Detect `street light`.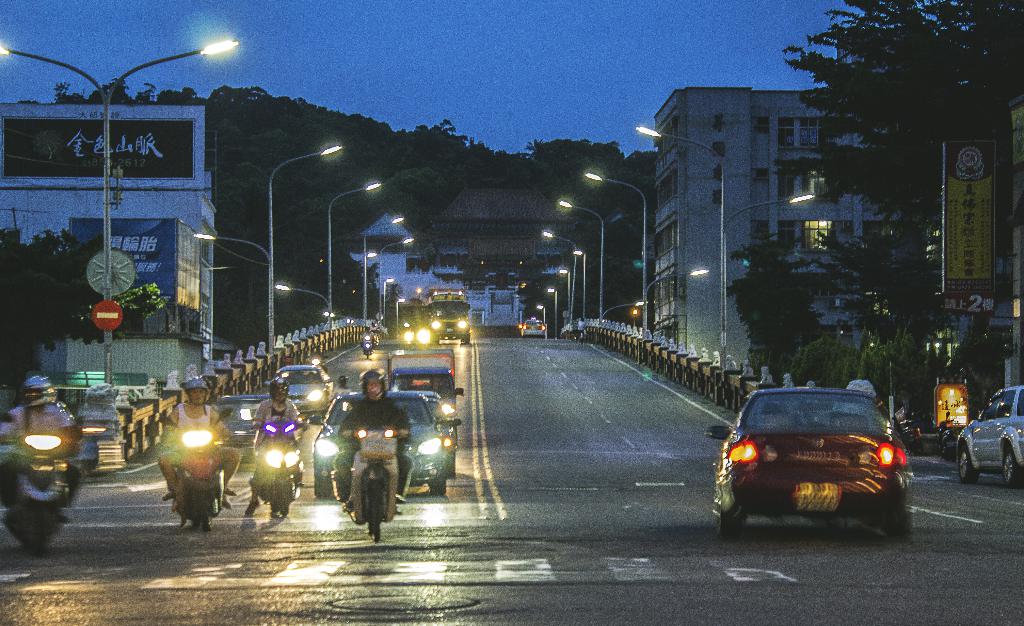
Detected at select_region(581, 170, 714, 333).
